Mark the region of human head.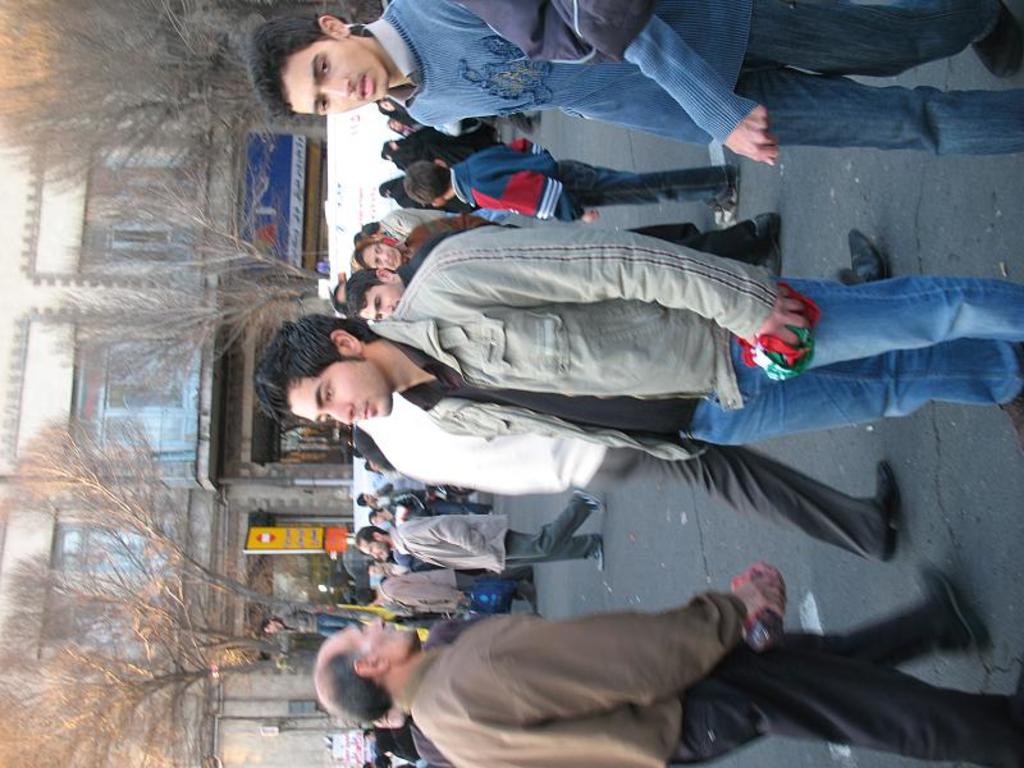
Region: 348,243,403,270.
